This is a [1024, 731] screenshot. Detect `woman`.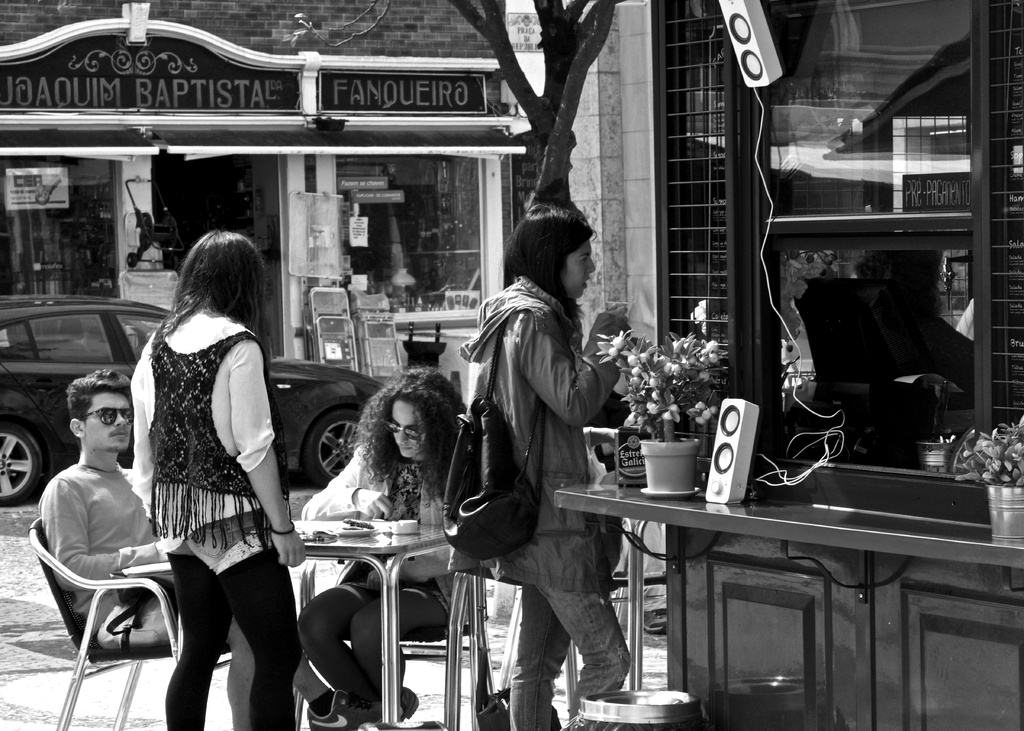
<box>465,204,634,730</box>.
